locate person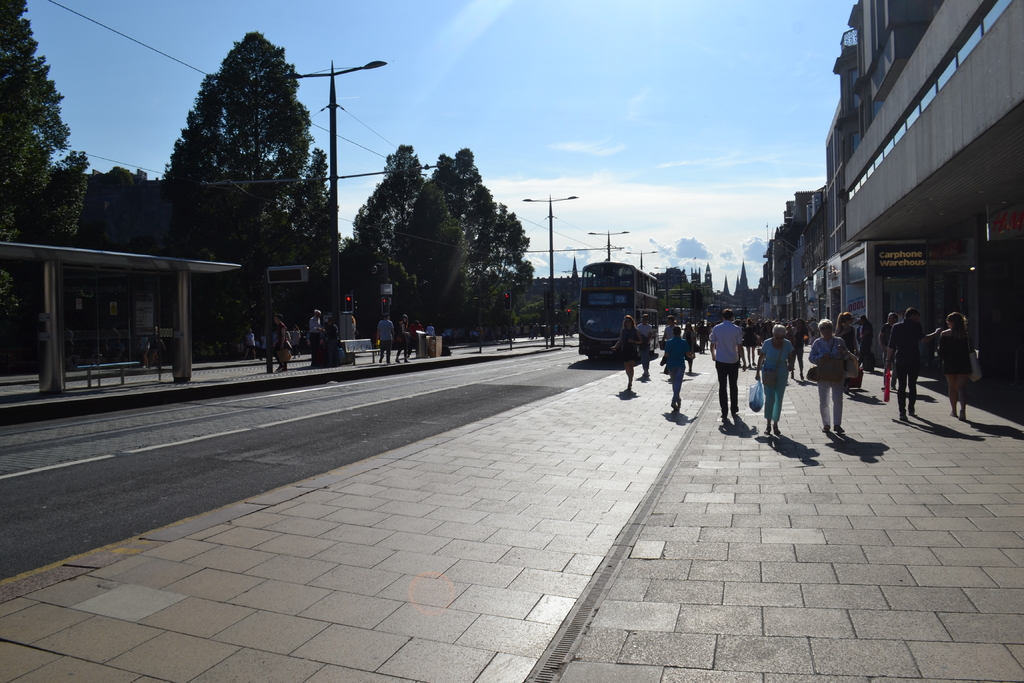
(786,318,811,365)
